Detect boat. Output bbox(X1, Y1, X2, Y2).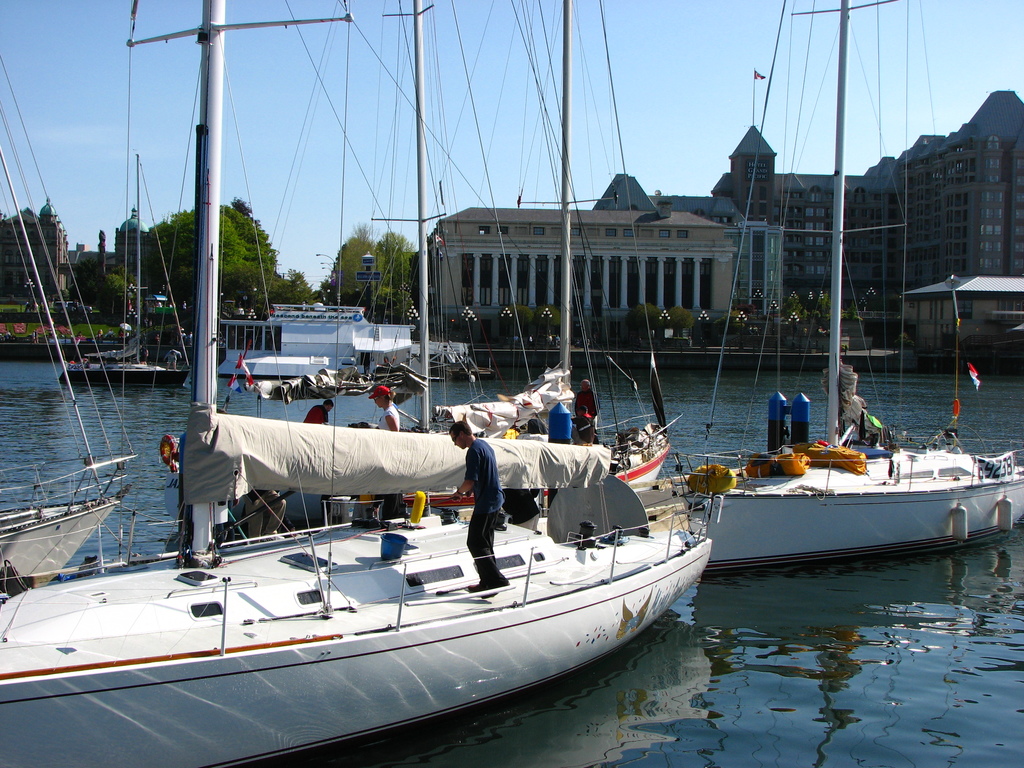
bbox(212, 0, 484, 378).
